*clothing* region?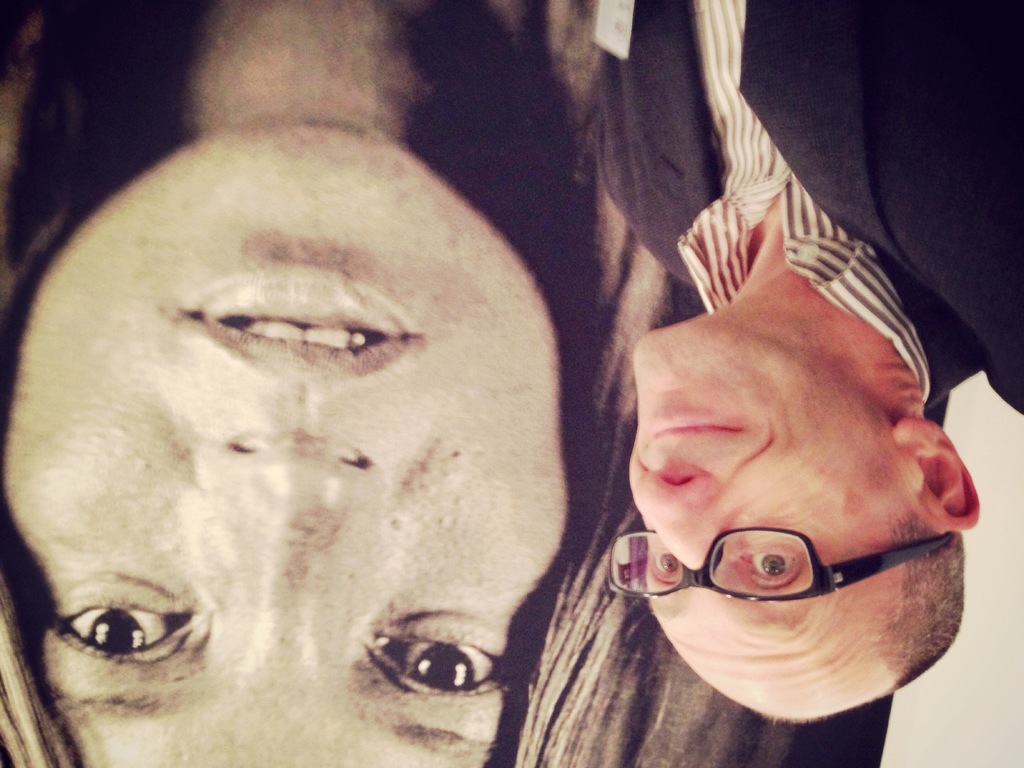
595 0 1023 411
